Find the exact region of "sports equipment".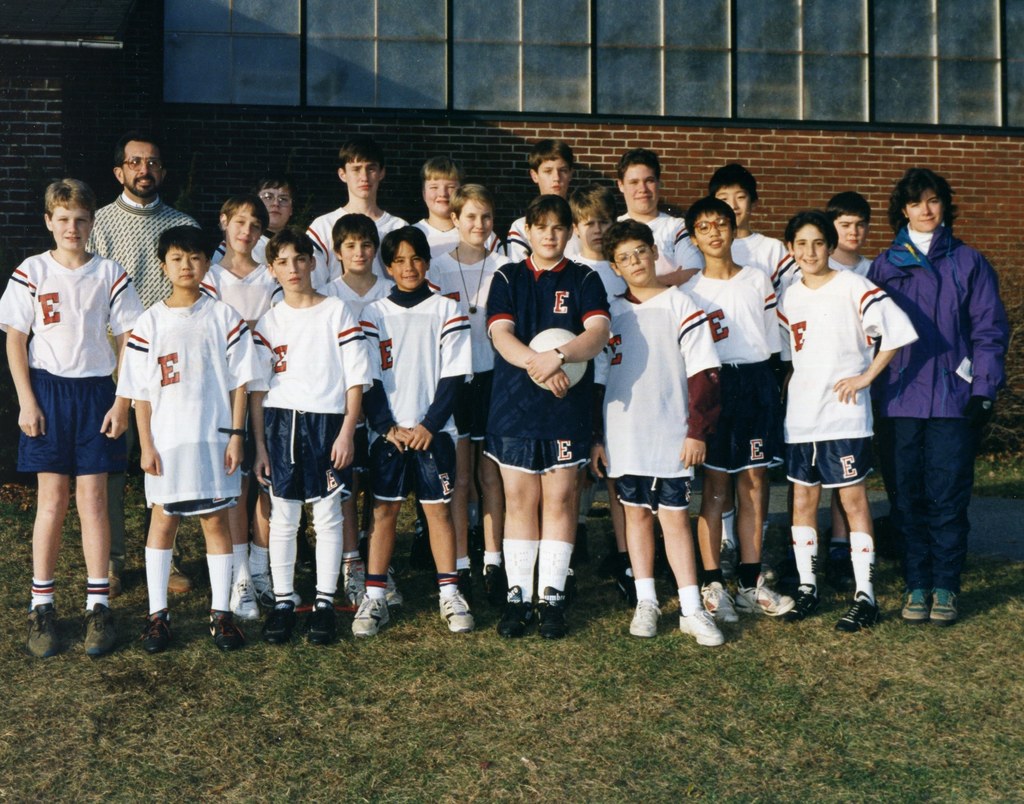
Exact region: left=26, top=602, right=57, bottom=657.
